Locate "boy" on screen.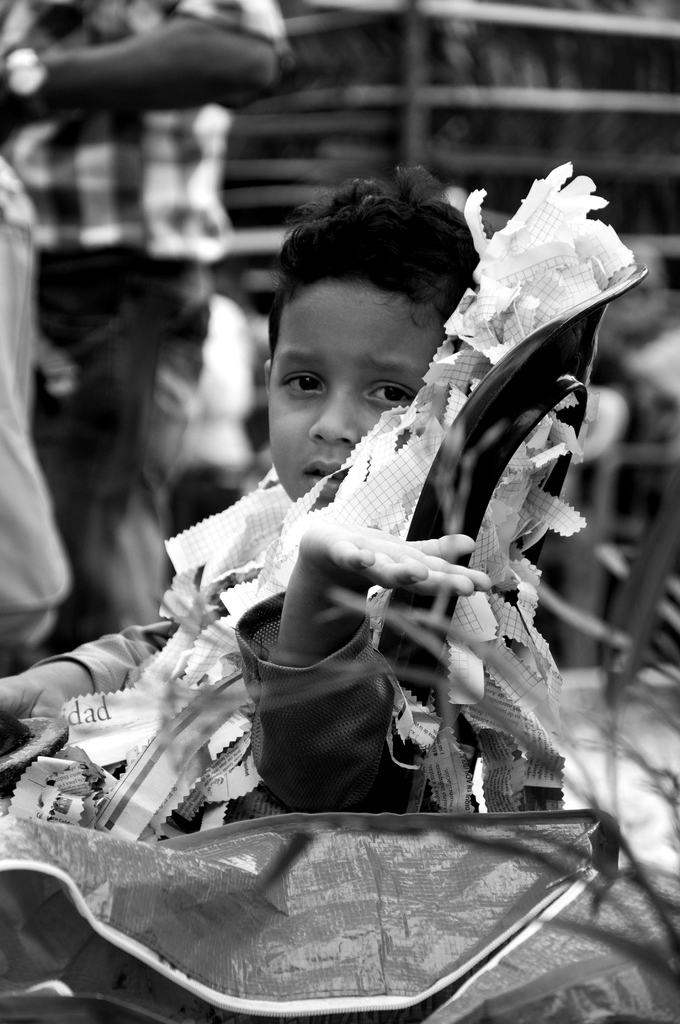
On screen at detection(125, 196, 587, 905).
